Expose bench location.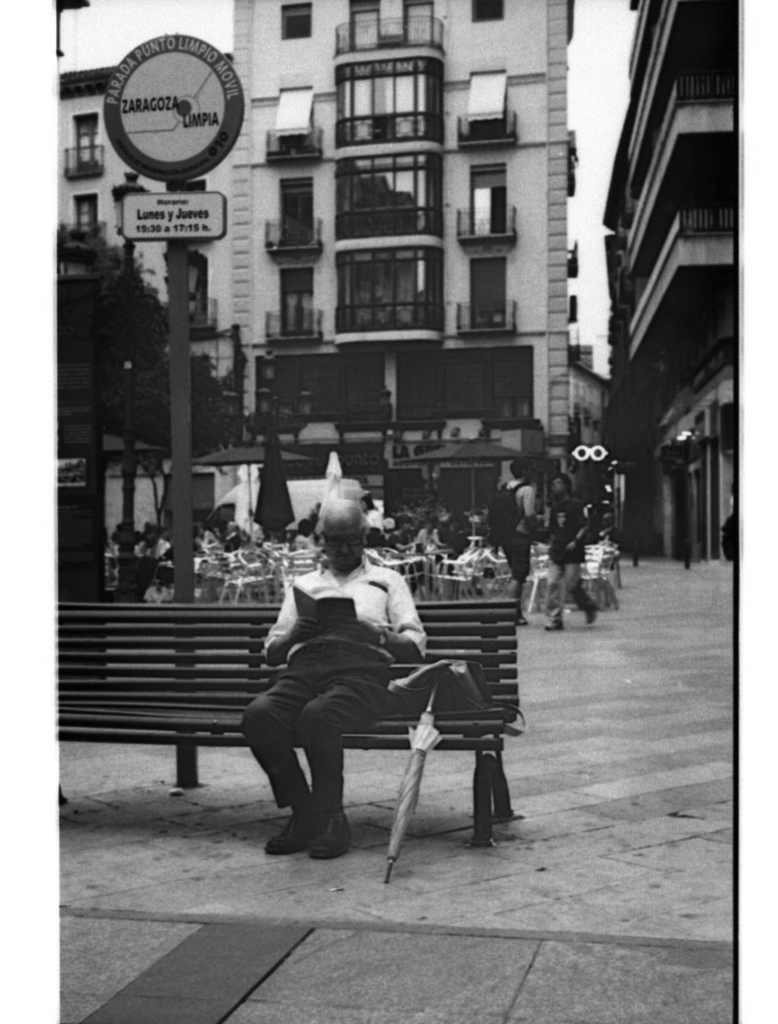
Exposed at bbox=[105, 538, 543, 878].
